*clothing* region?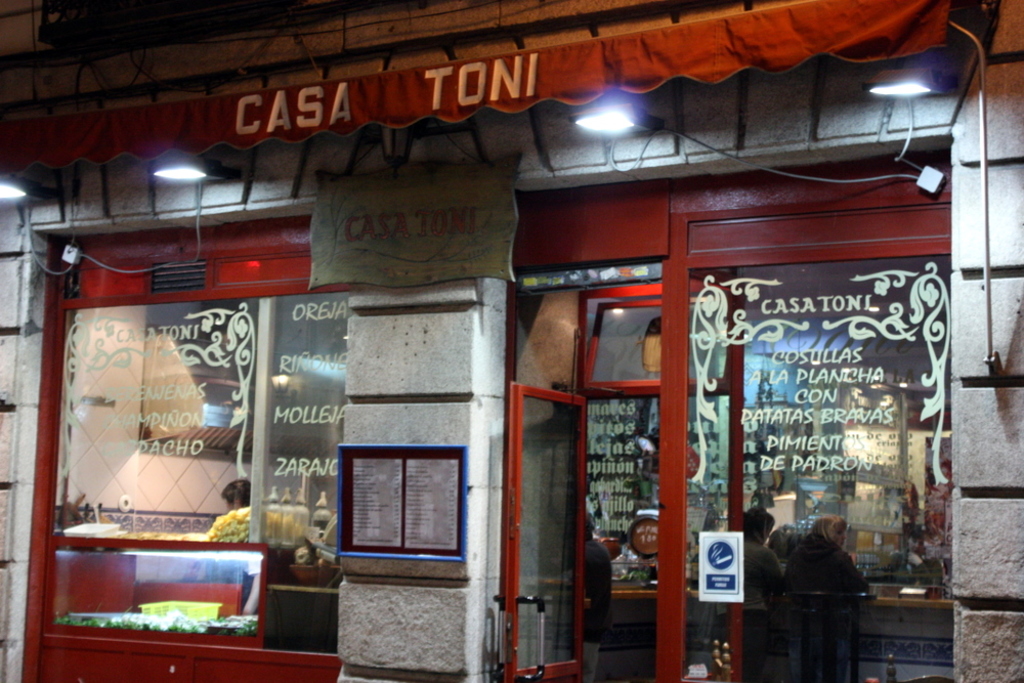
<region>582, 538, 612, 682</region>
